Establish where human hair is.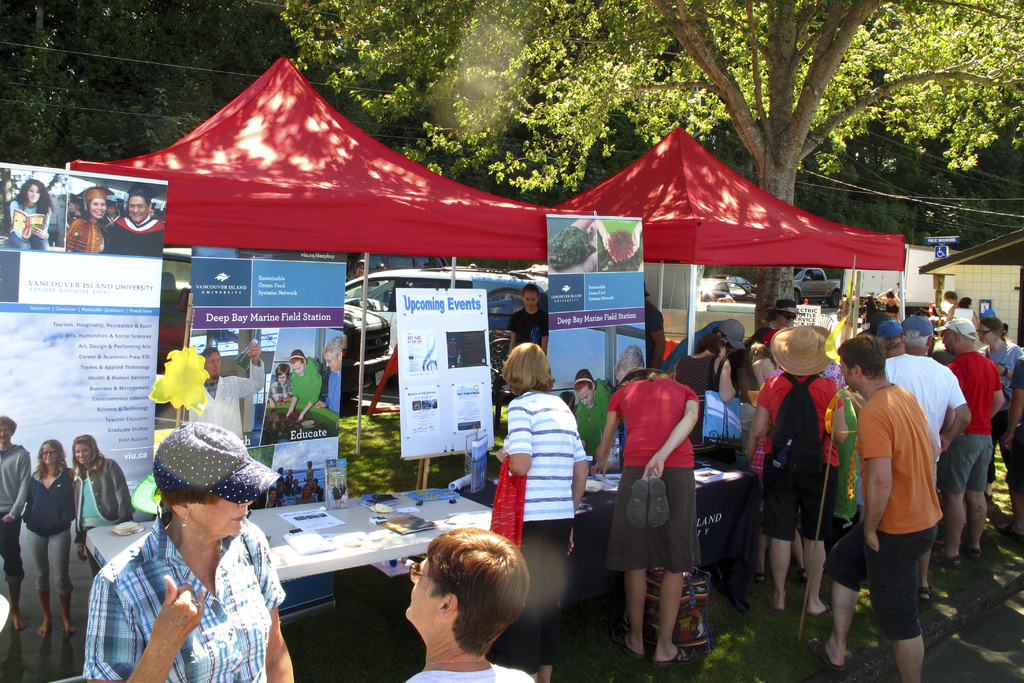
Established at [980, 315, 1008, 340].
